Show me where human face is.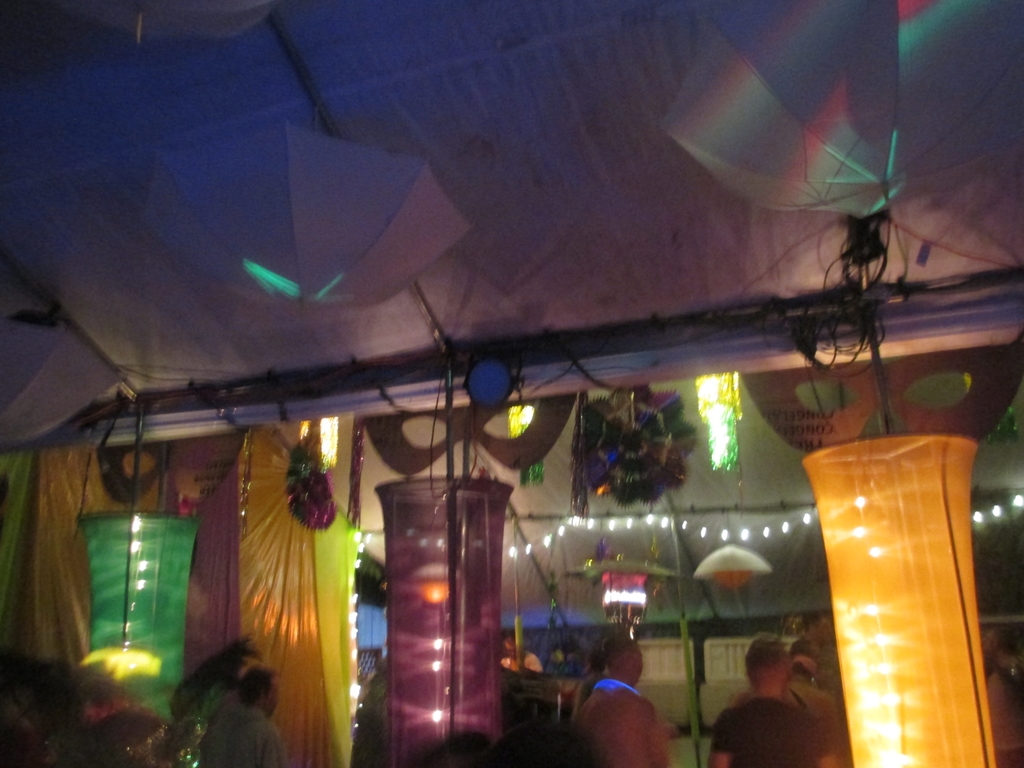
human face is at [265, 668, 280, 719].
